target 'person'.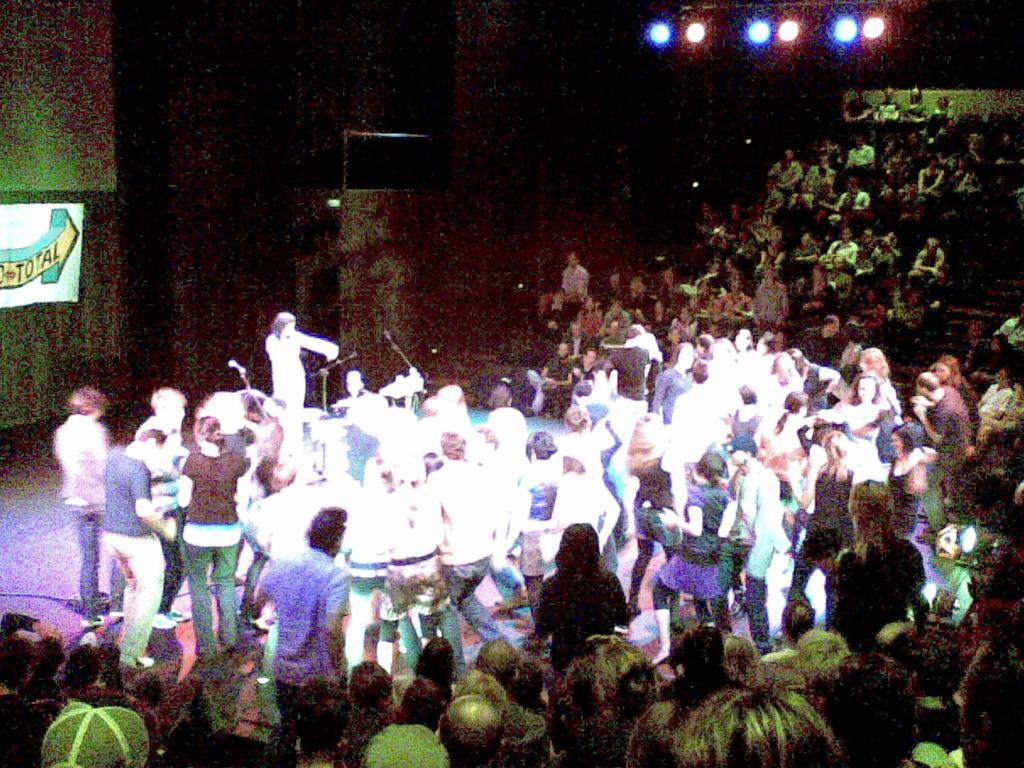
Target region: region(802, 153, 838, 203).
